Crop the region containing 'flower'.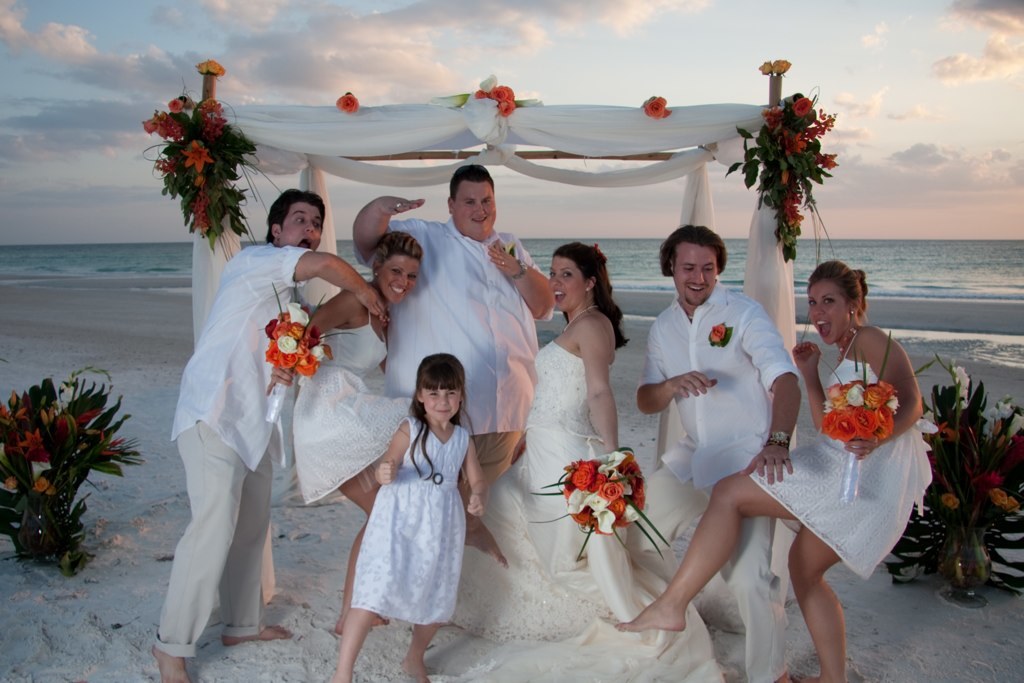
Crop region: [left=759, top=105, right=785, bottom=129].
